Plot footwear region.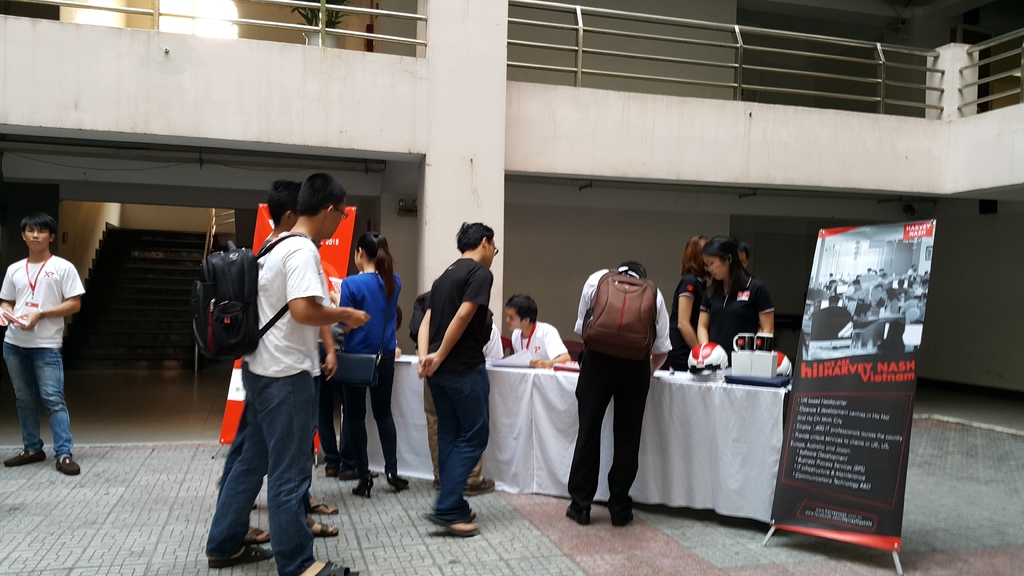
Plotted at bbox=(390, 472, 408, 489).
